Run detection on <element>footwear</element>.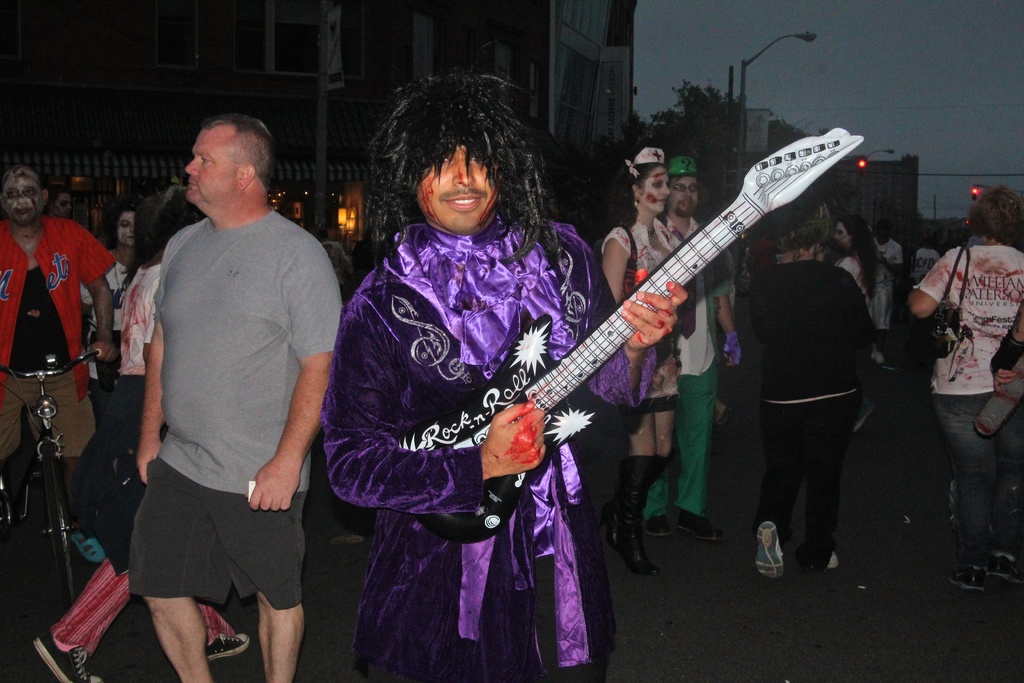
Result: select_region(74, 522, 107, 566).
